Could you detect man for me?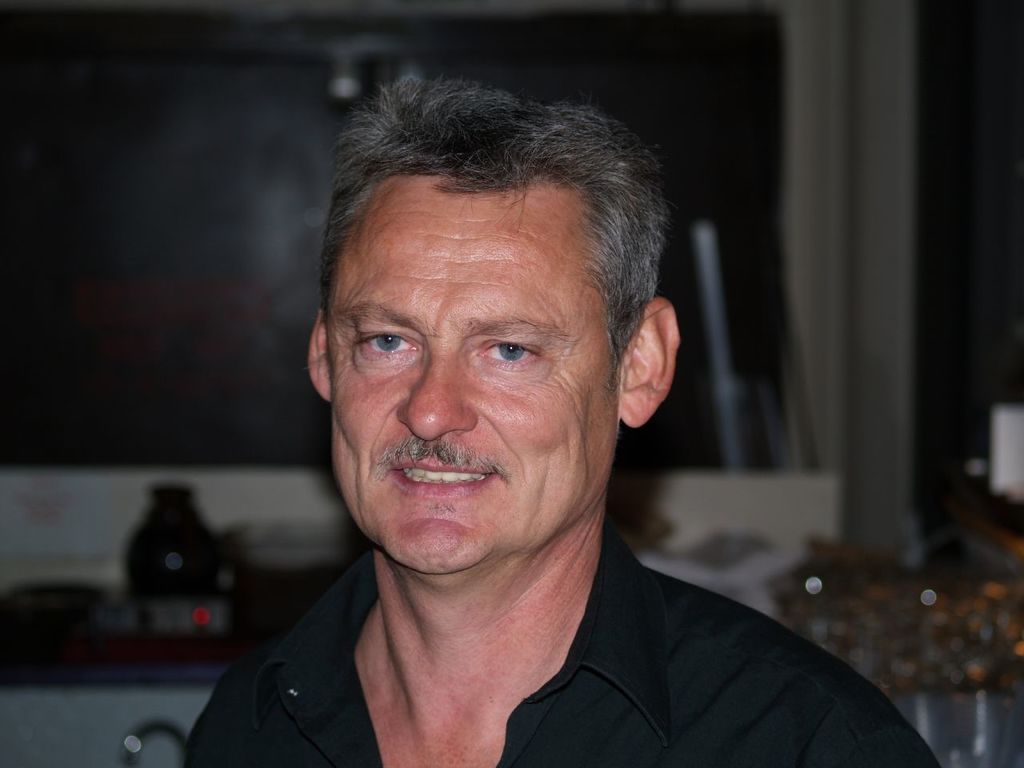
Detection result: (138,97,969,767).
